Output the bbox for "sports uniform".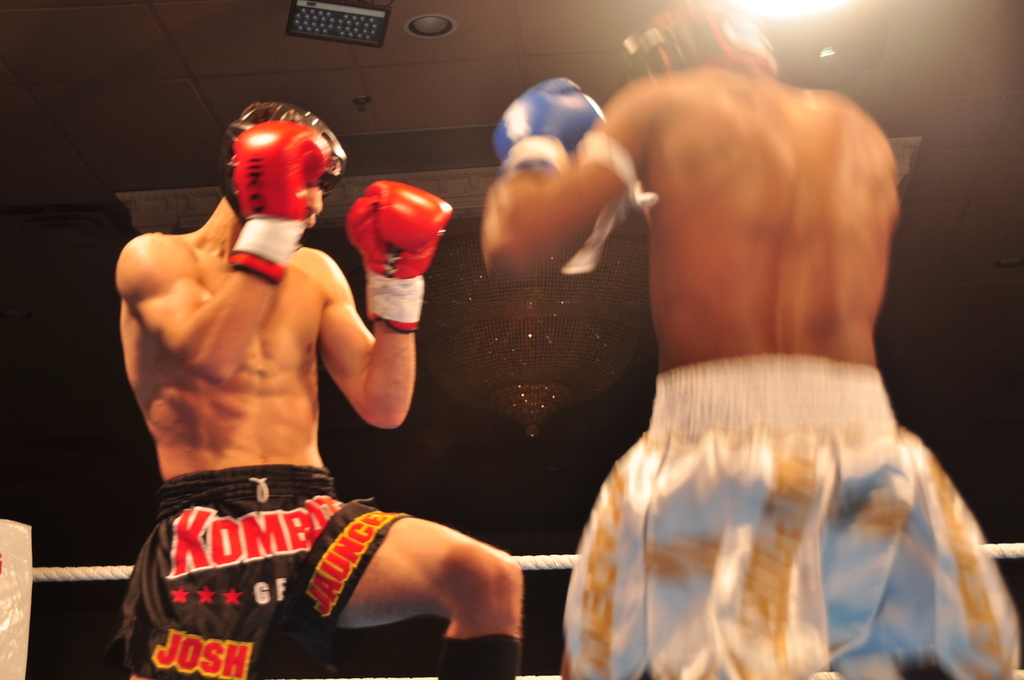
detection(562, 344, 1020, 679).
